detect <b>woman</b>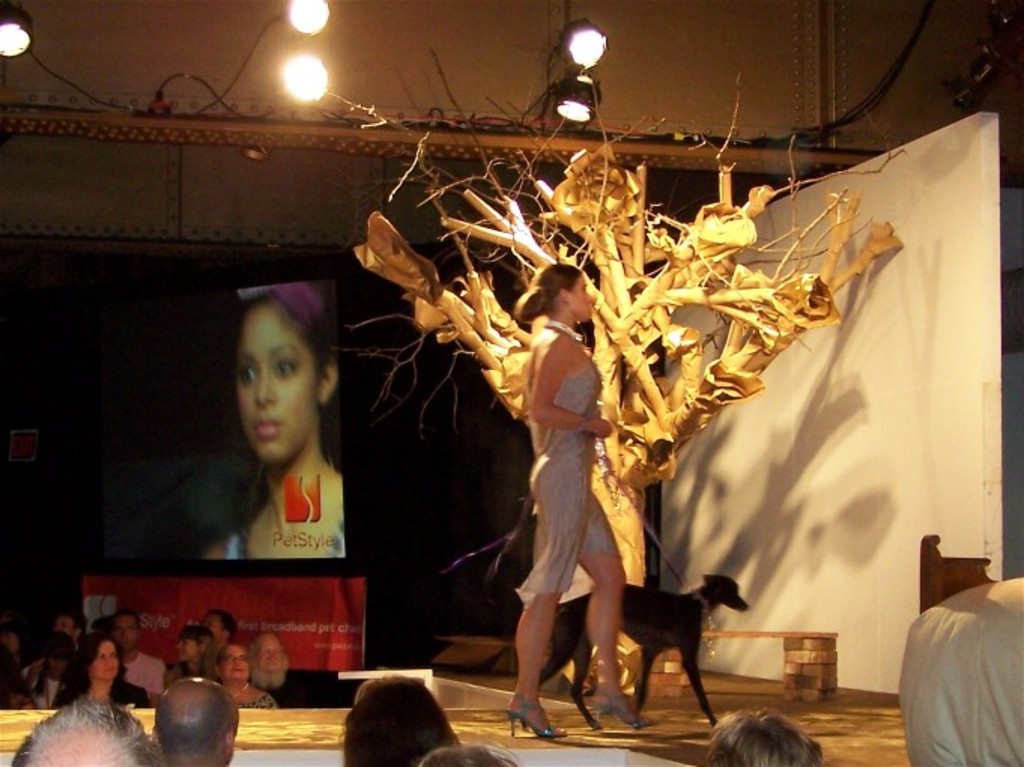
514:262:657:735
